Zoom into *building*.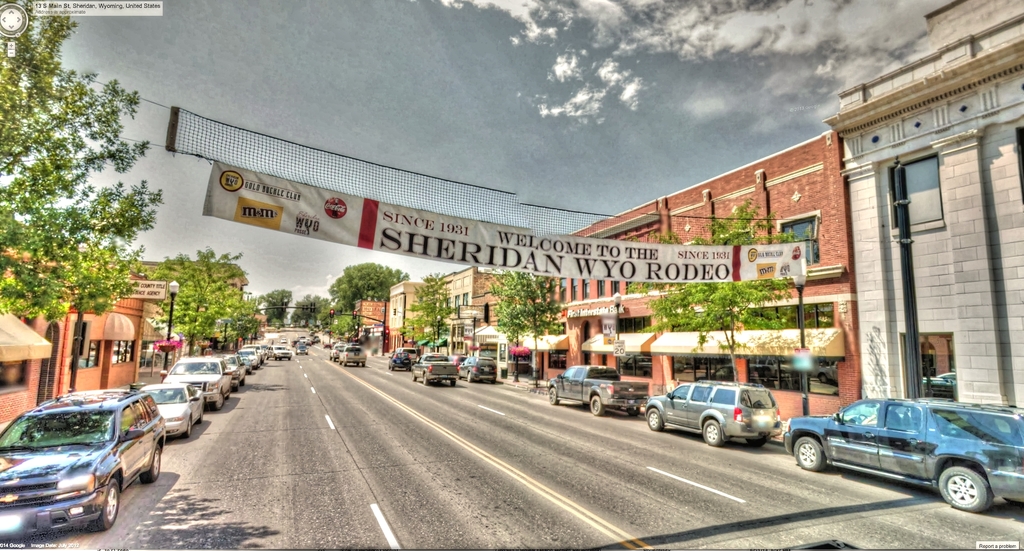
Zoom target: [x1=358, y1=300, x2=390, y2=347].
